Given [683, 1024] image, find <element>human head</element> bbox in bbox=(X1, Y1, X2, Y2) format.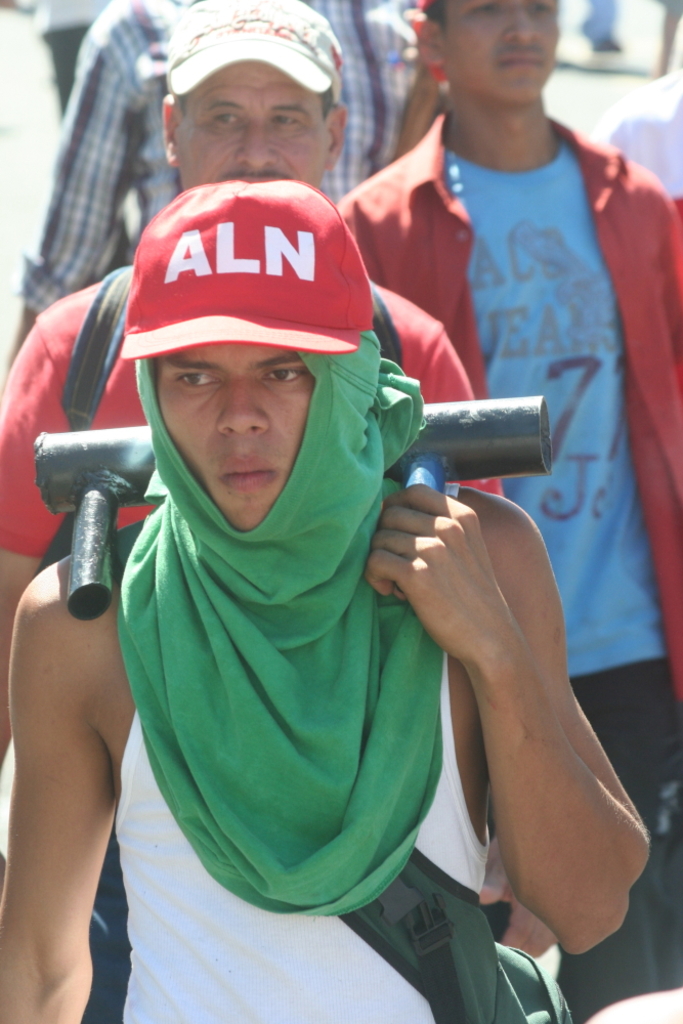
bbox=(111, 127, 387, 500).
